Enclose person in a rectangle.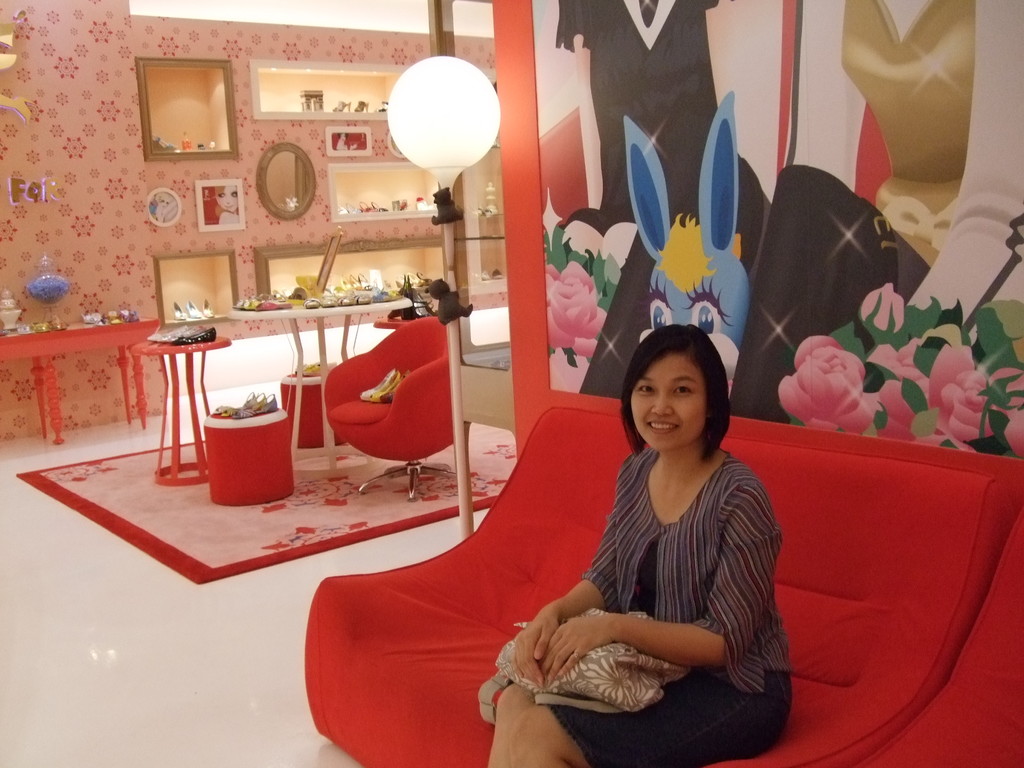
x1=541, y1=302, x2=790, y2=760.
